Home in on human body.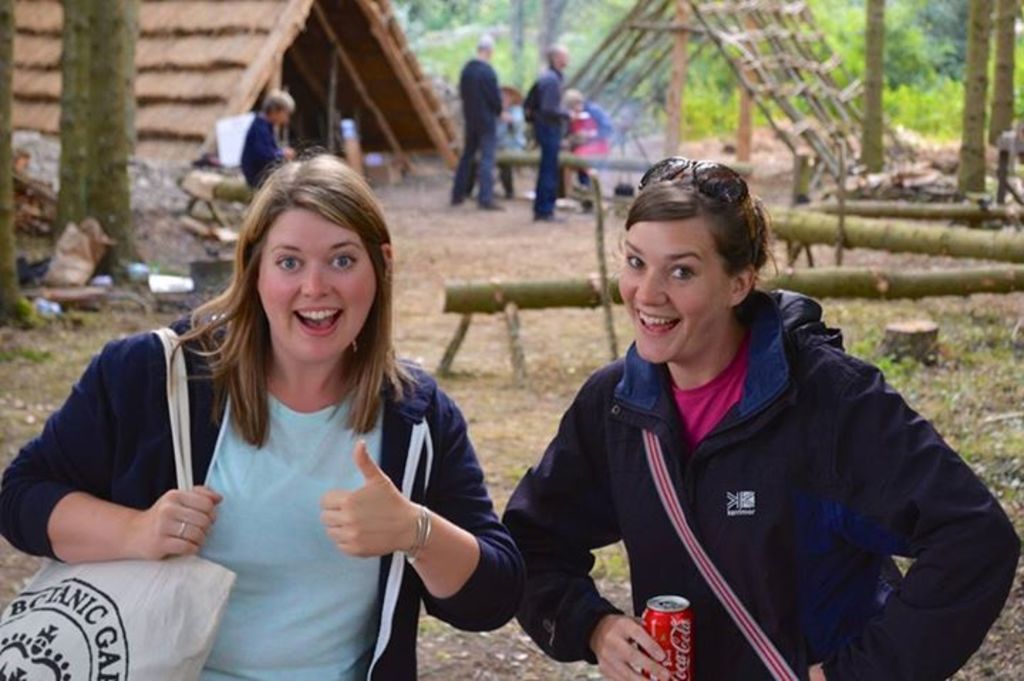
Homed in at 26:181:550:670.
